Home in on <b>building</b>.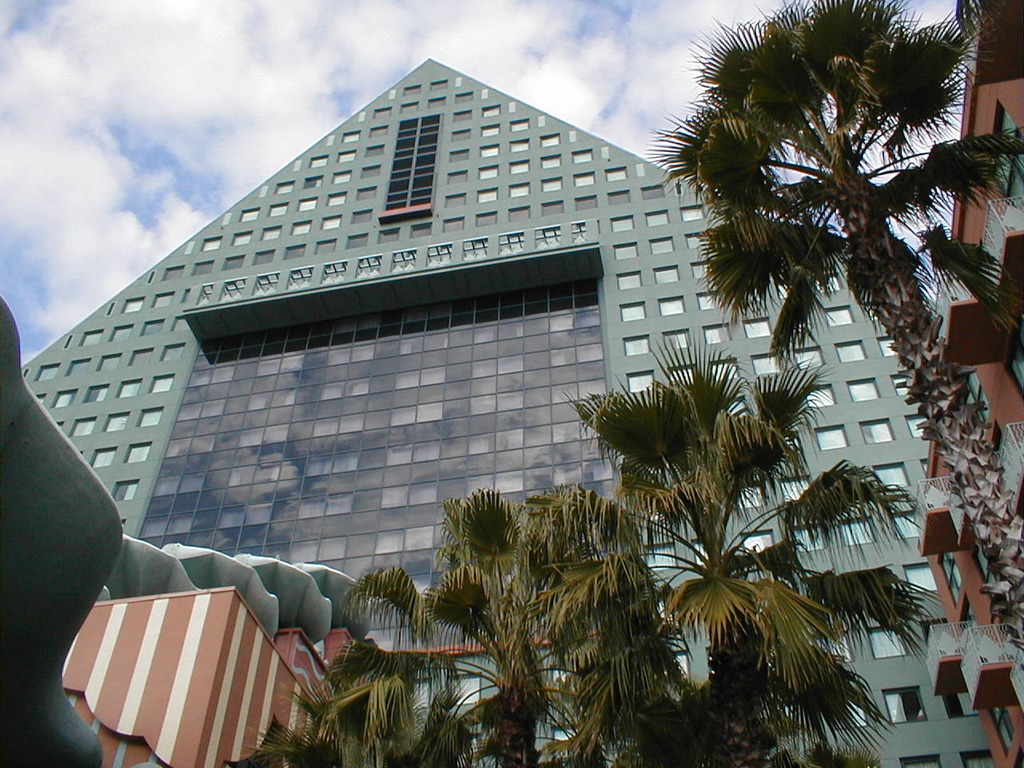
Homed in at {"x1": 918, "y1": 0, "x2": 1022, "y2": 767}.
